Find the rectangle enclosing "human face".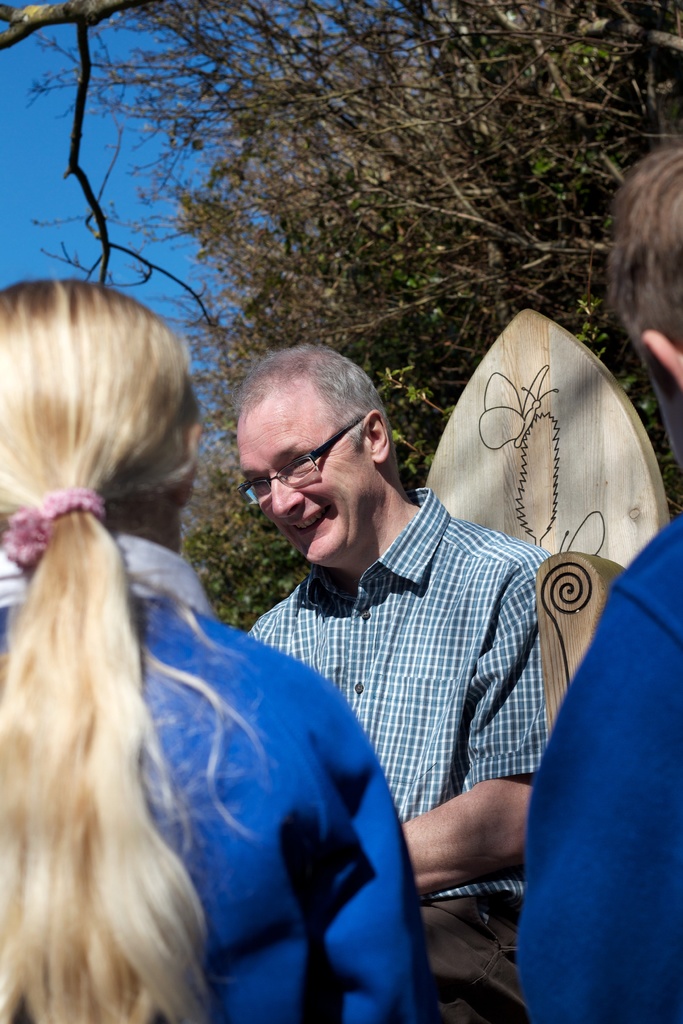
(242, 386, 369, 570).
